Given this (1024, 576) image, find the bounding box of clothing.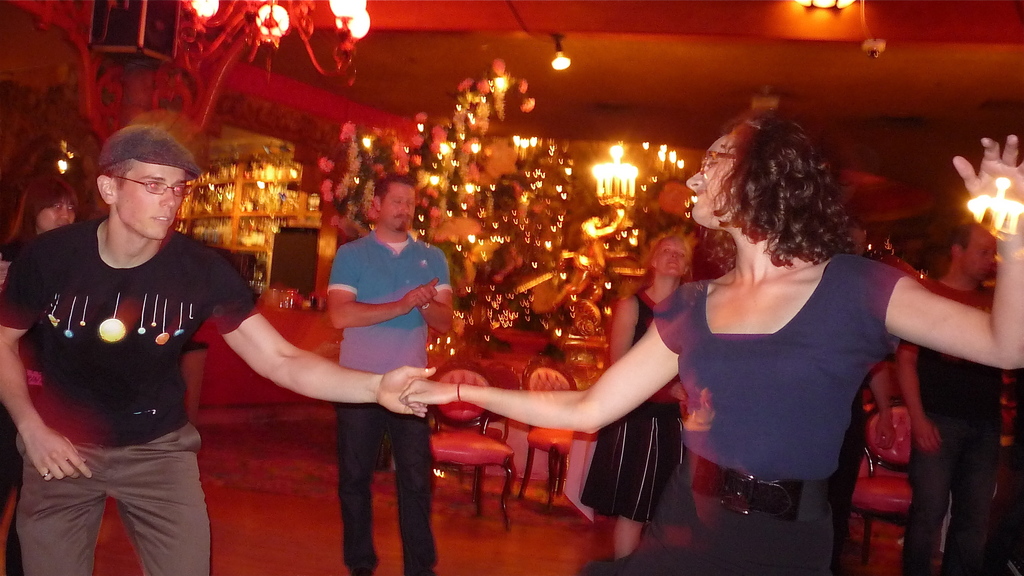
583, 284, 684, 525.
